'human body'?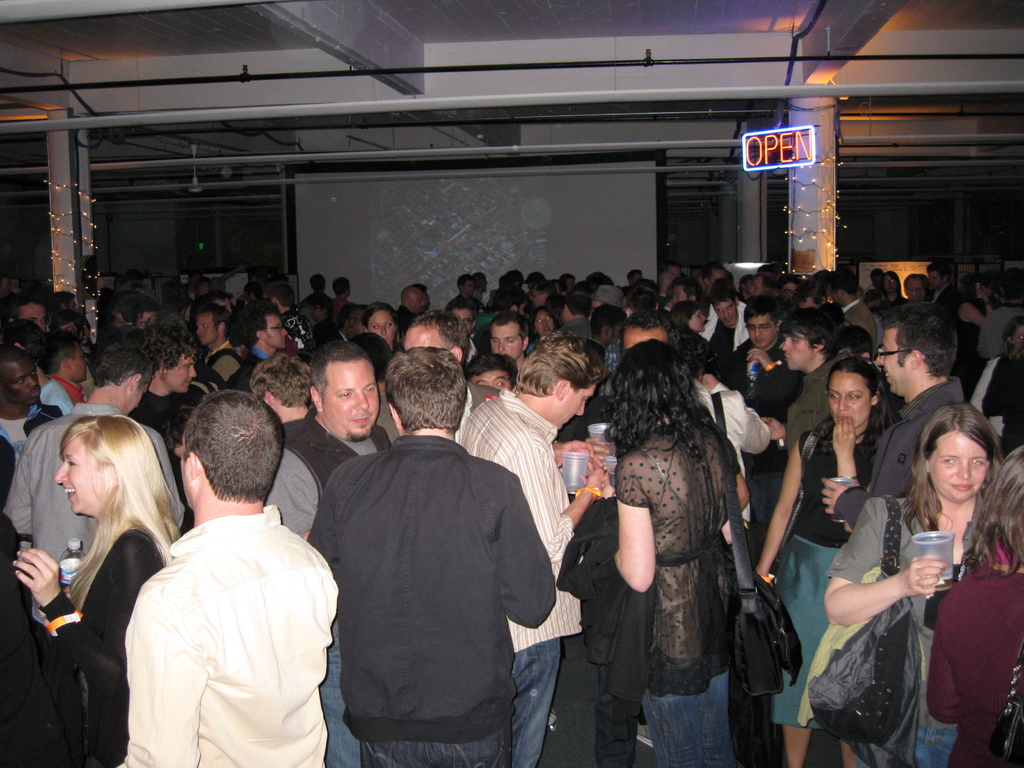
[left=230, top=348, right=278, bottom=388]
